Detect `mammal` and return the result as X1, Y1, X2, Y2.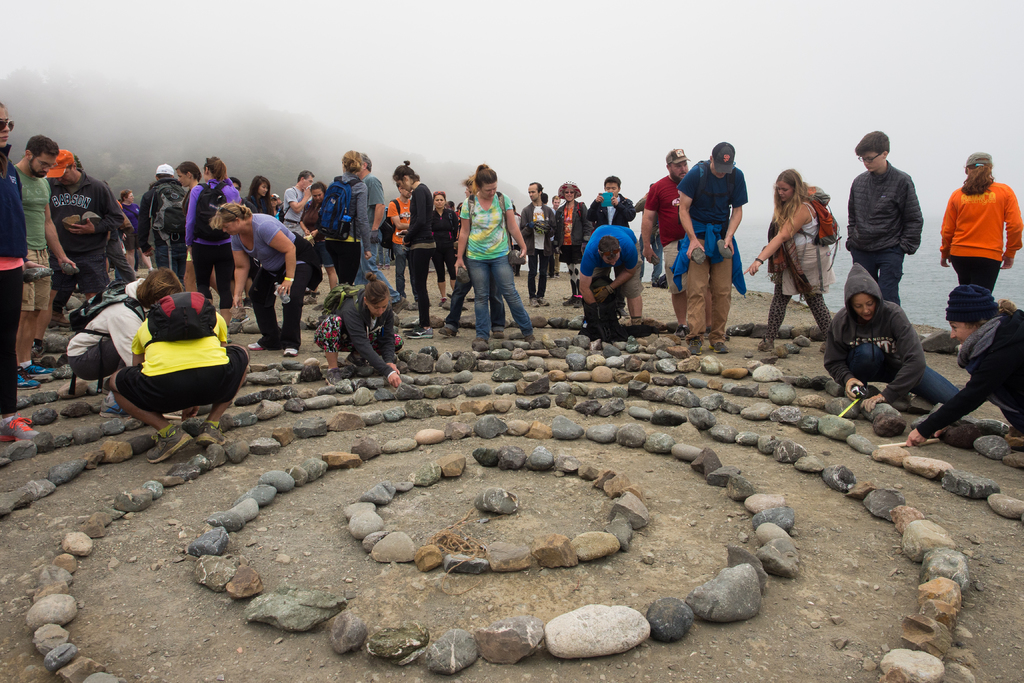
112, 284, 252, 461.
